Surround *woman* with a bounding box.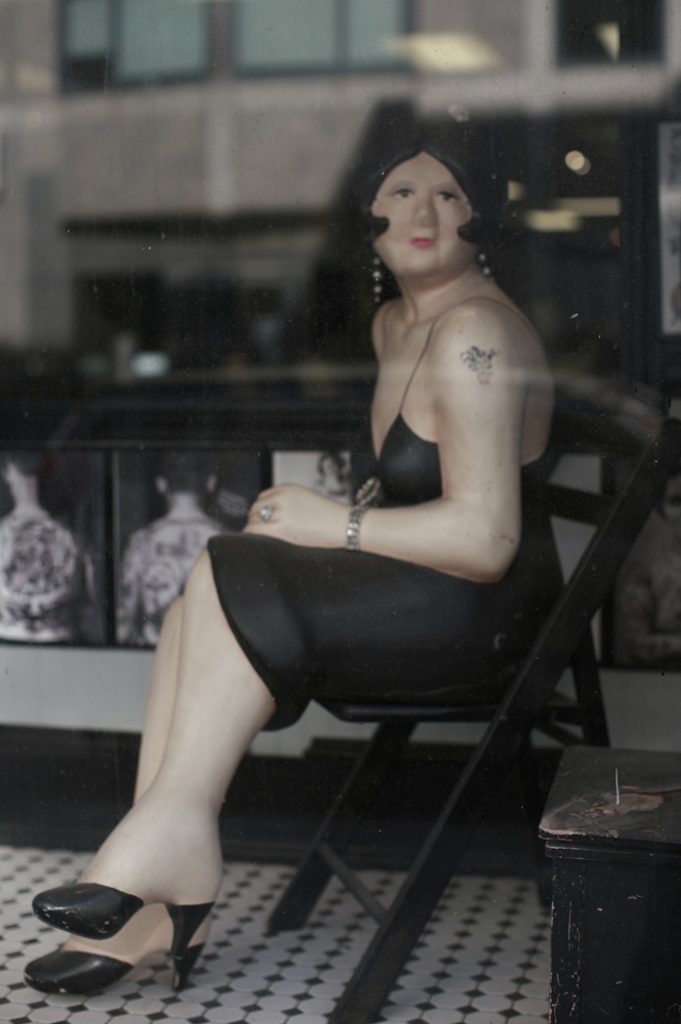
region(103, 138, 539, 969).
